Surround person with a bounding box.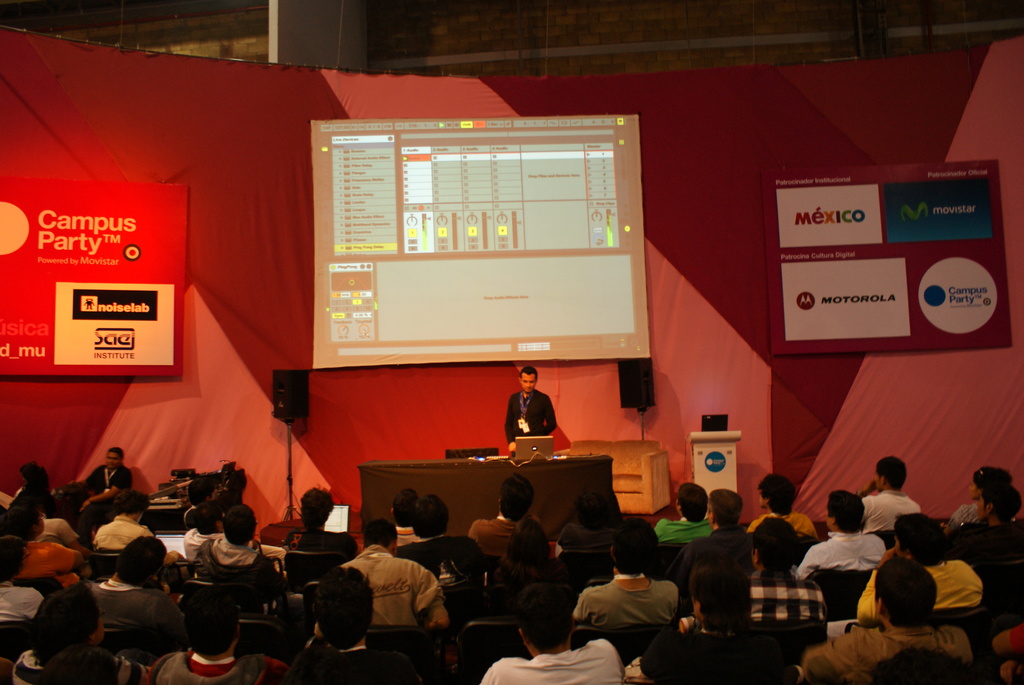
[left=666, top=563, right=776, bottom=684].
